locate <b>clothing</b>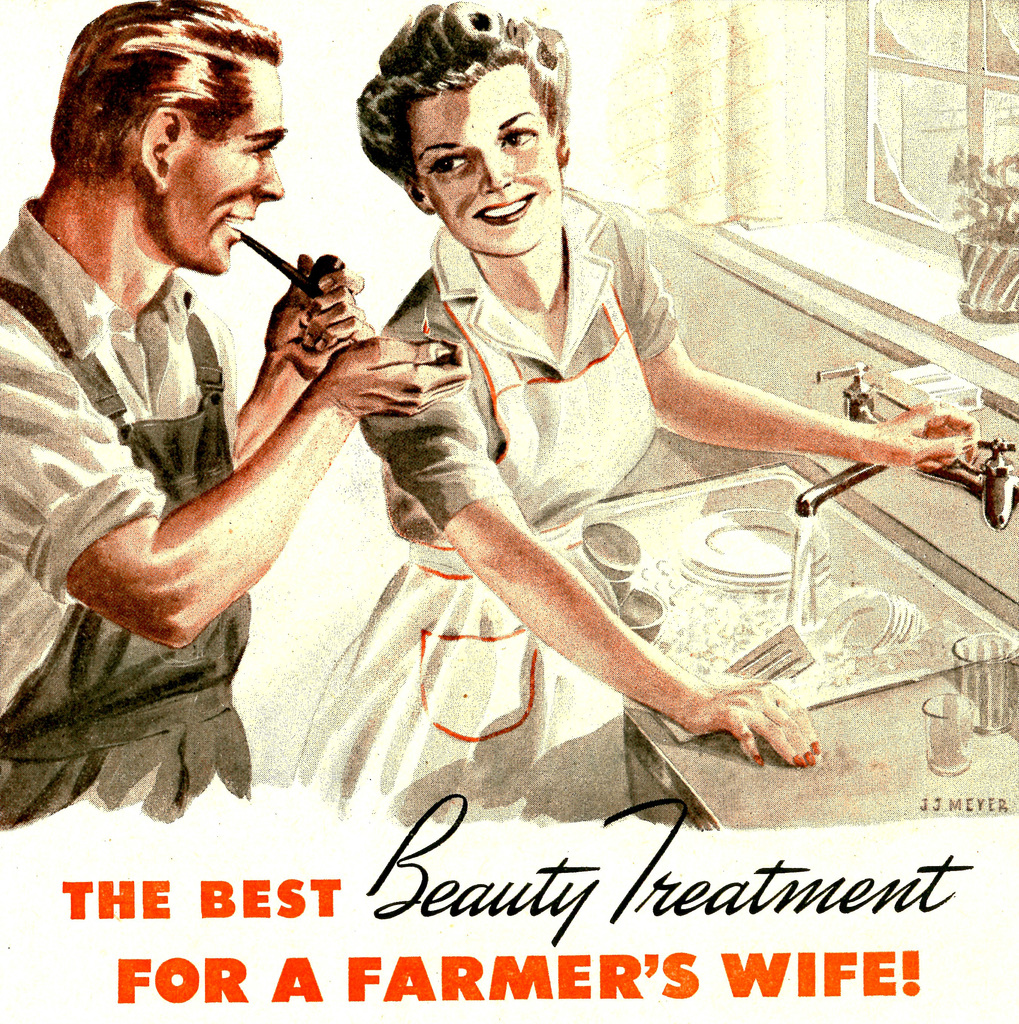
[29, 118, 415, 793]
